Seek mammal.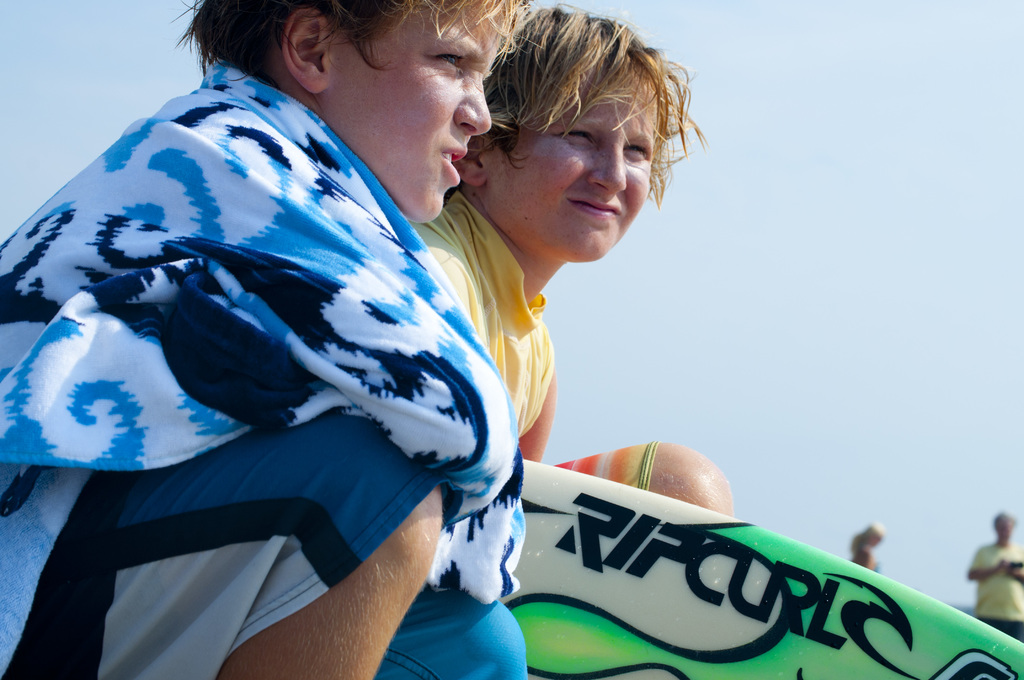
0 0 613 679.
